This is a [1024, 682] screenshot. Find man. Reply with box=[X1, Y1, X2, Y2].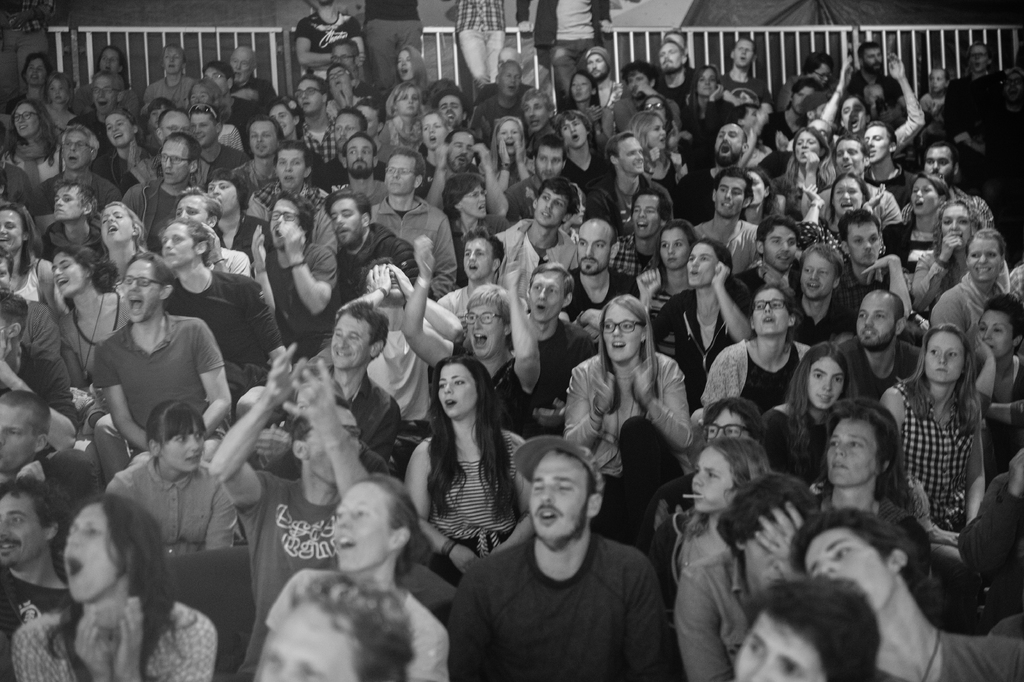
box=[313, 101, 388, 196].
